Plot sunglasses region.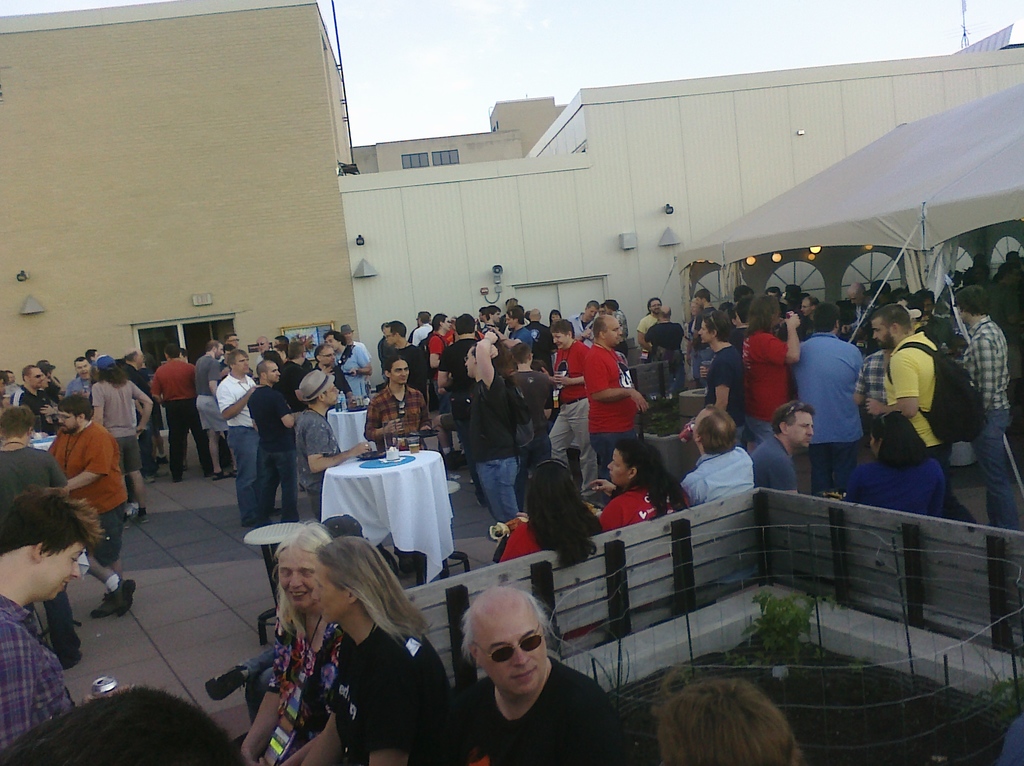
Plotted at BBox(485, 634, 552, 665).
